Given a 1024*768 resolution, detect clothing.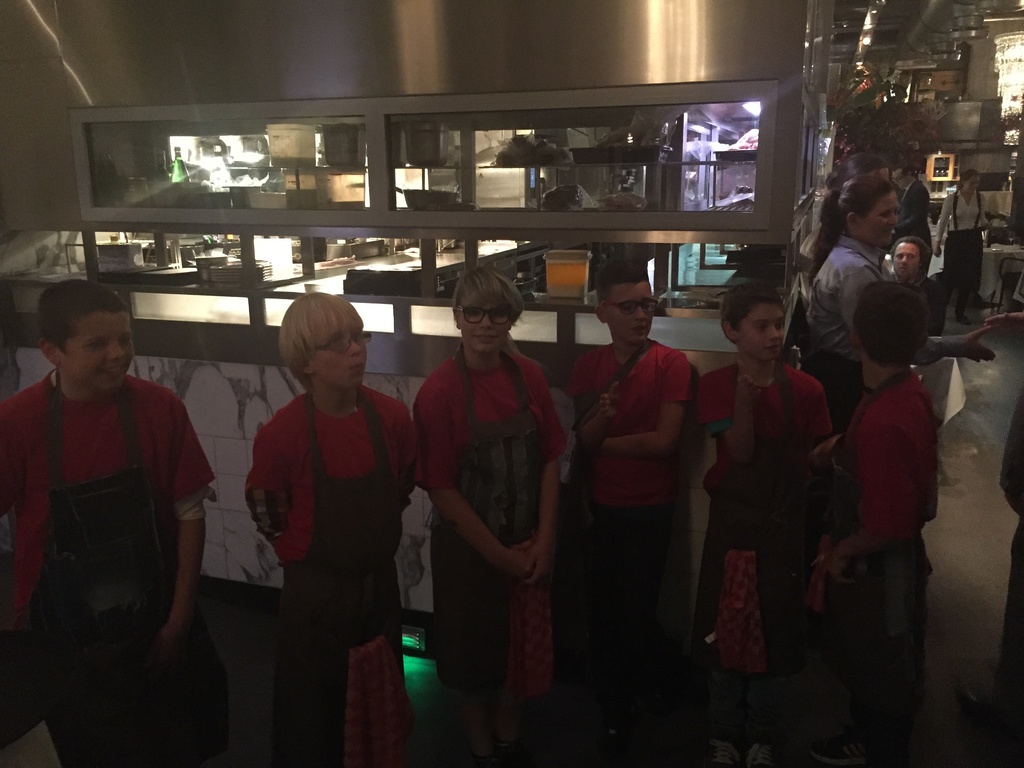
(886, 183, 934, 280).
